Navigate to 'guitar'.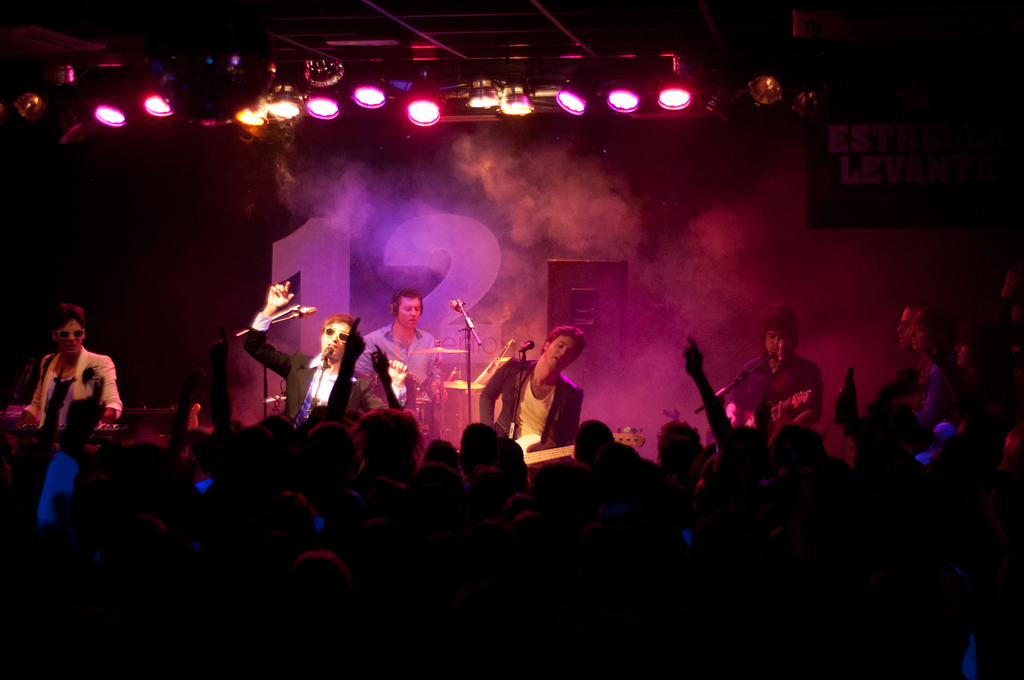
Navigation target: <box>515,423,646,471</box>.
